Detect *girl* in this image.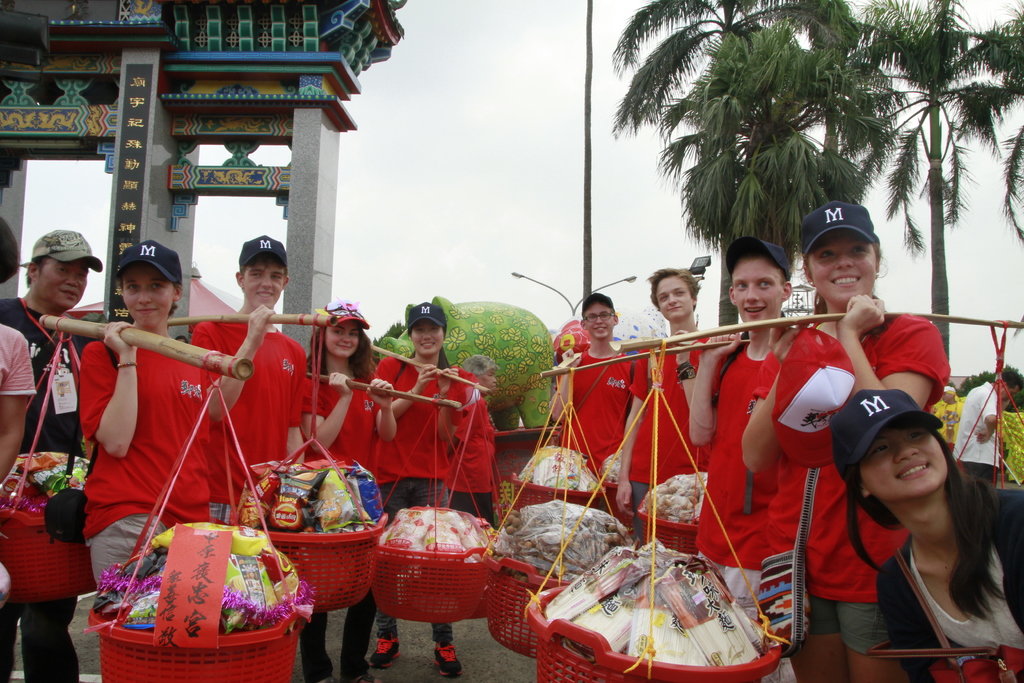
Detection: select_region(828, 383, 1023, 682).
